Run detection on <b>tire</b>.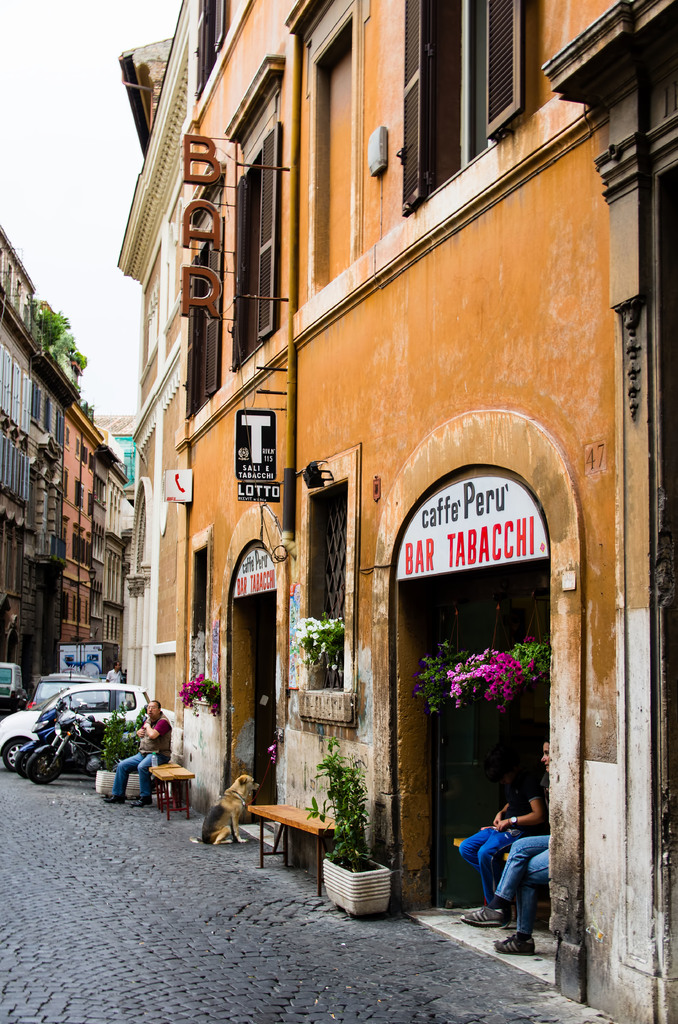
Result: 0, 736, 29, 771.
